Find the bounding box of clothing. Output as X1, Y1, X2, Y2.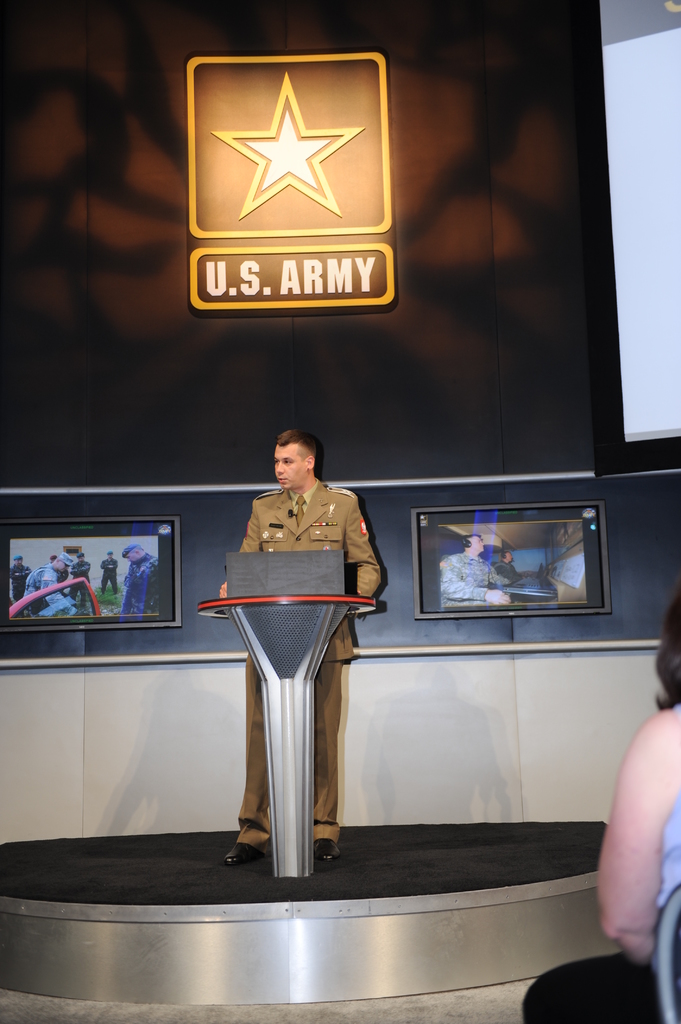
510, 780, 680, 1023.
